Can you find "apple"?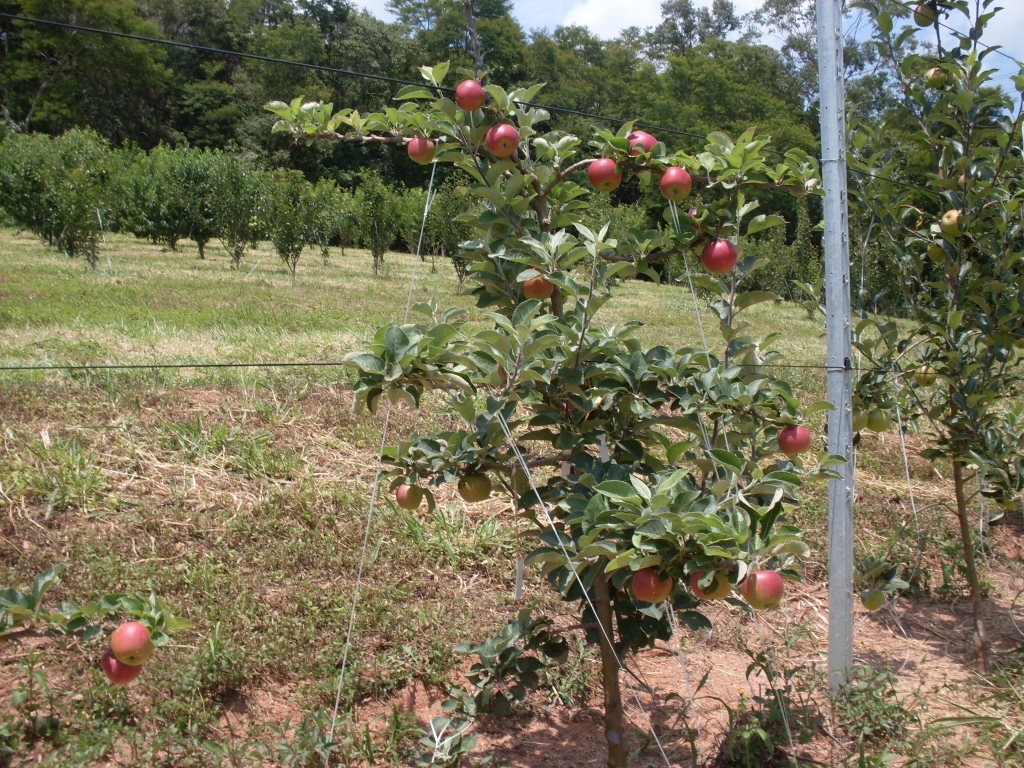
Yes, bounding box: 408/137/435/164.
